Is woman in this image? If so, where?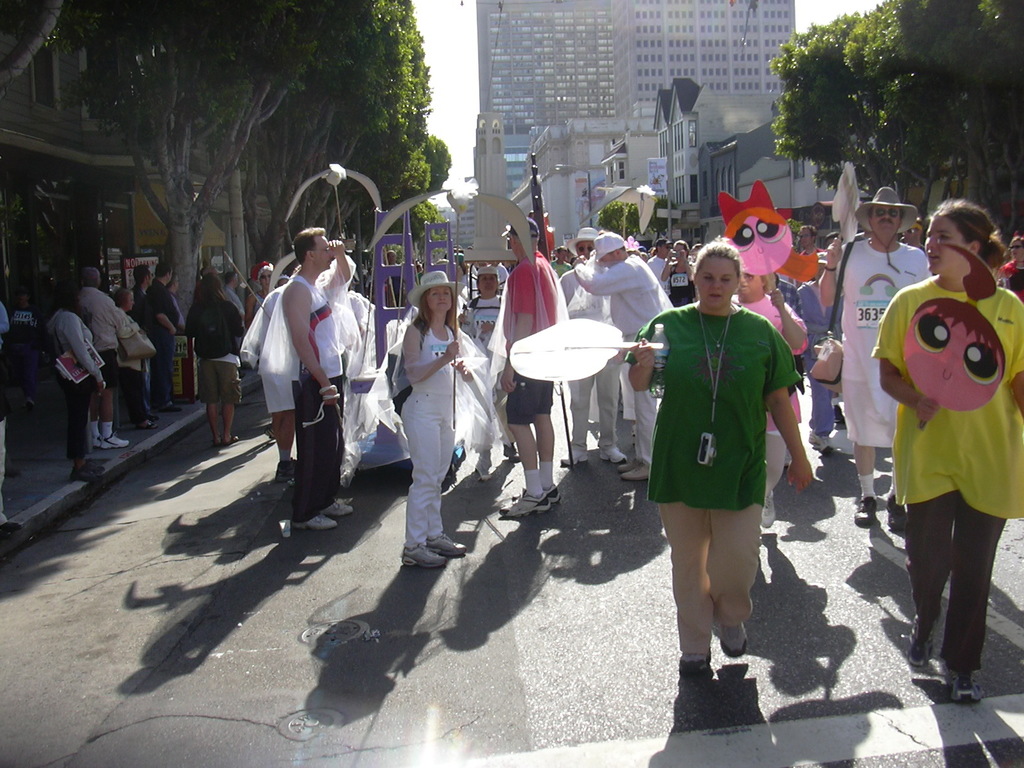
Yes, at region(180, 274, 245, 444).
